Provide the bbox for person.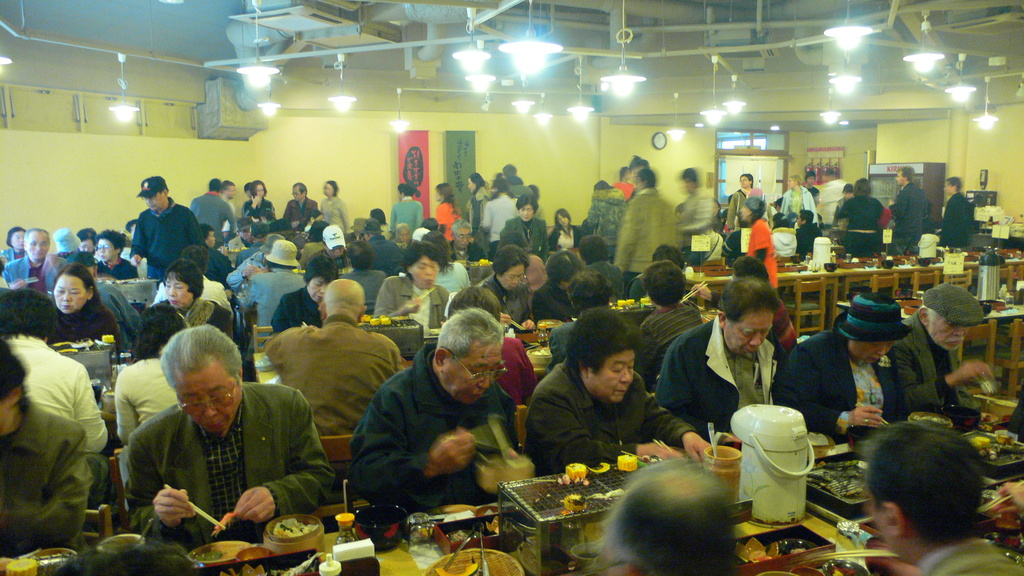
(x1=0, y1=287, x2=100, y2=456).
